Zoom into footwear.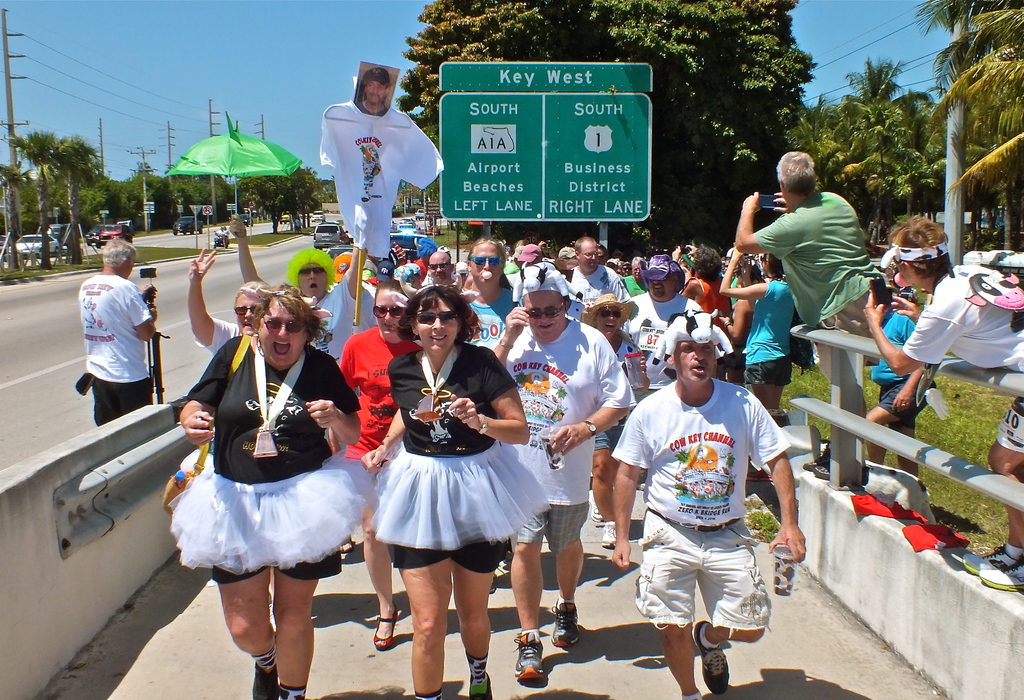
Zoom target: bbox=[371, 606, 399, 649].
